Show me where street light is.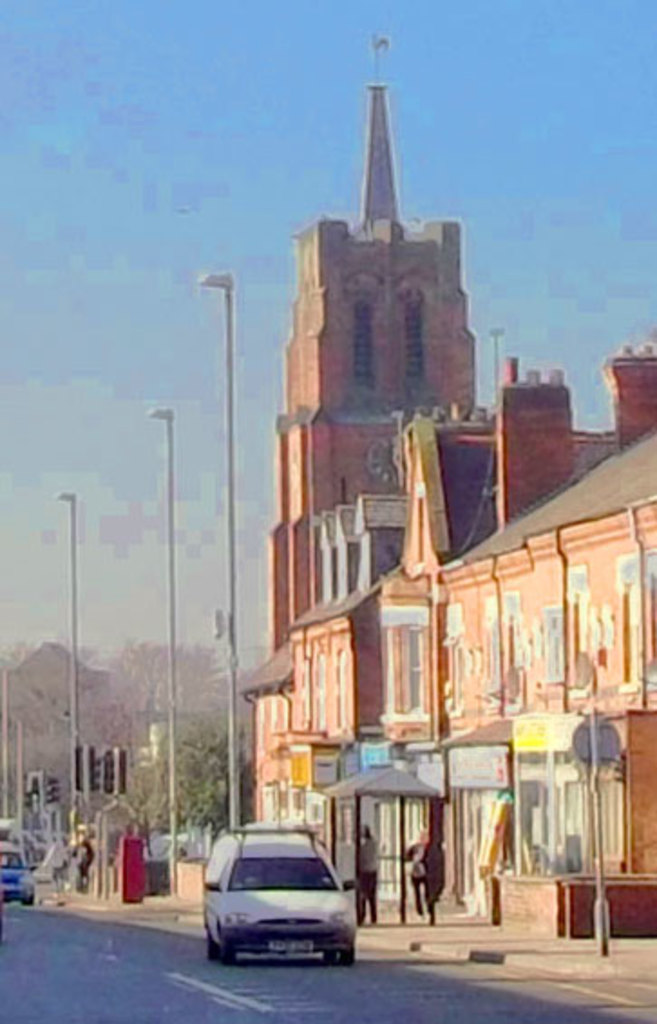
street light is at box=[199, 273, 241, 829].
